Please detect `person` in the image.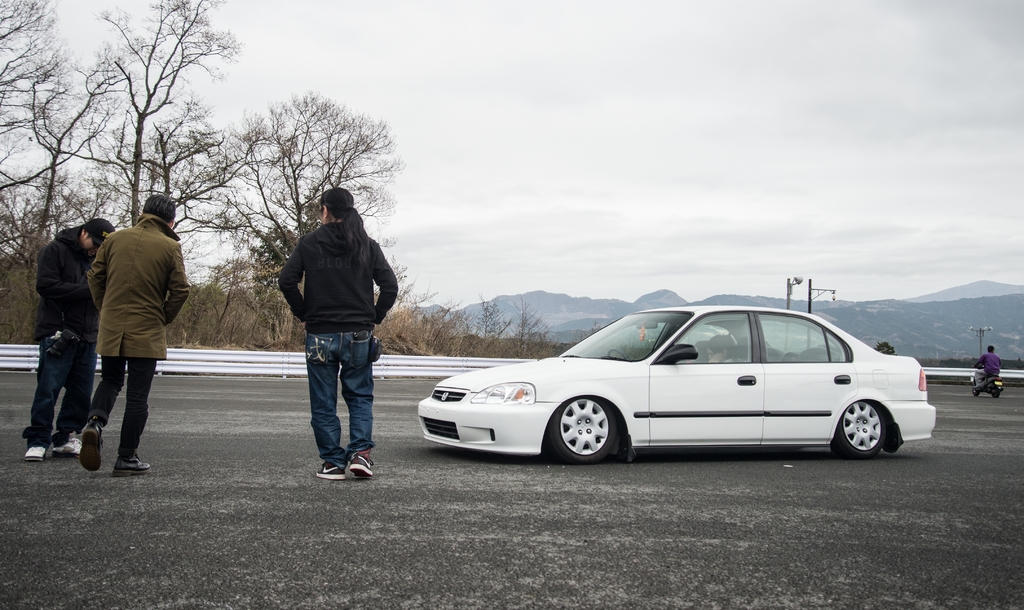
bbox=(270, 182, 404, 483).
